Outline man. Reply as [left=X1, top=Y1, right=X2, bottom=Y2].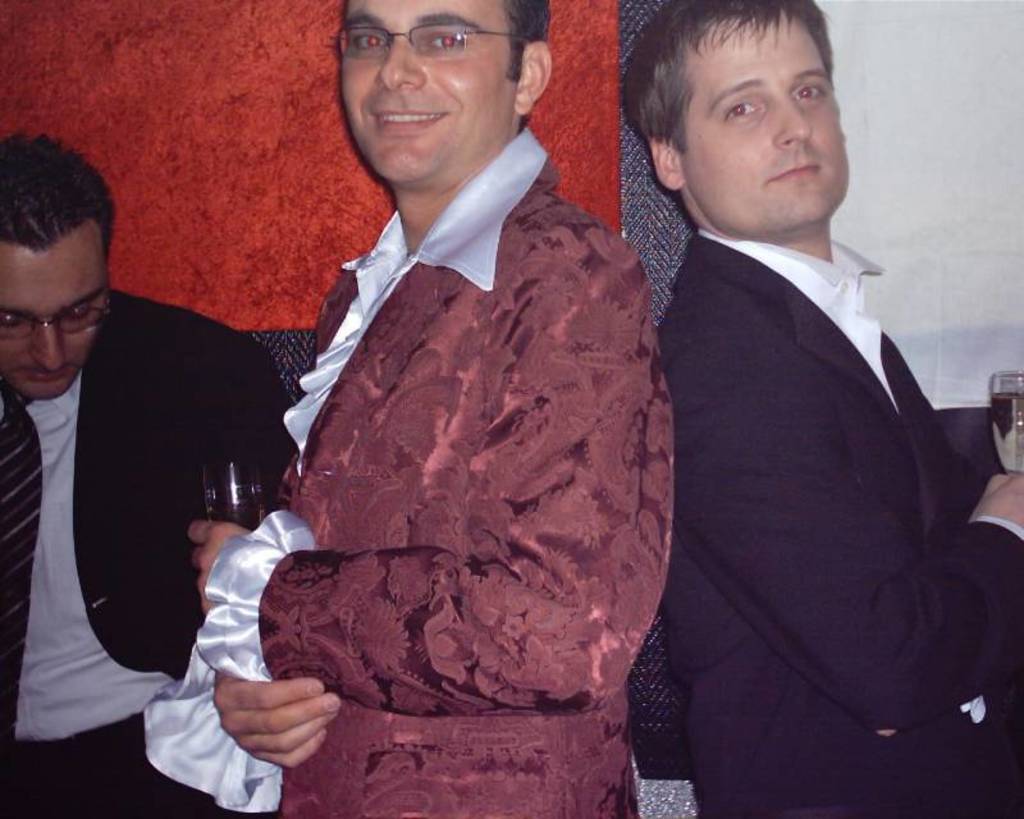
[left=133, top=0, right=684, bottom=818].
